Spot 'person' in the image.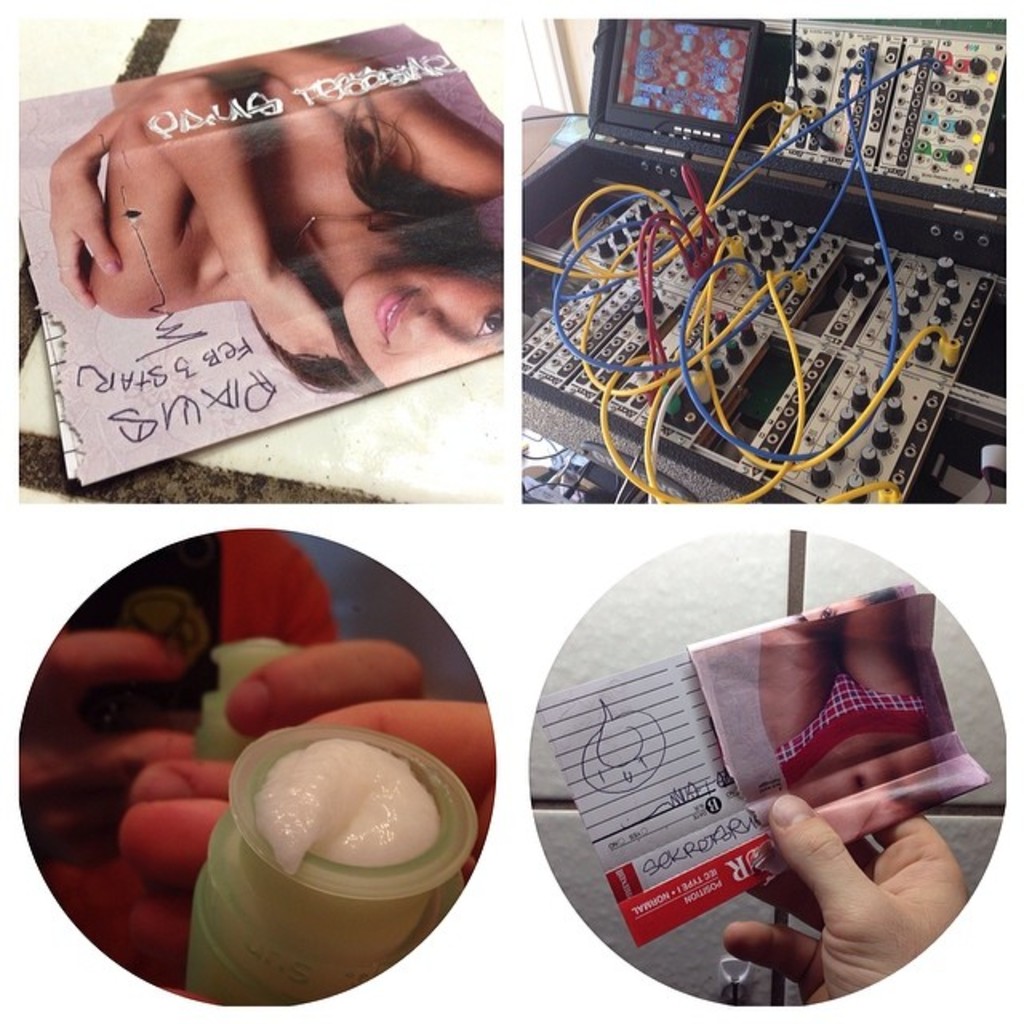
'person' found at box=[757, 600, 955, 838].
